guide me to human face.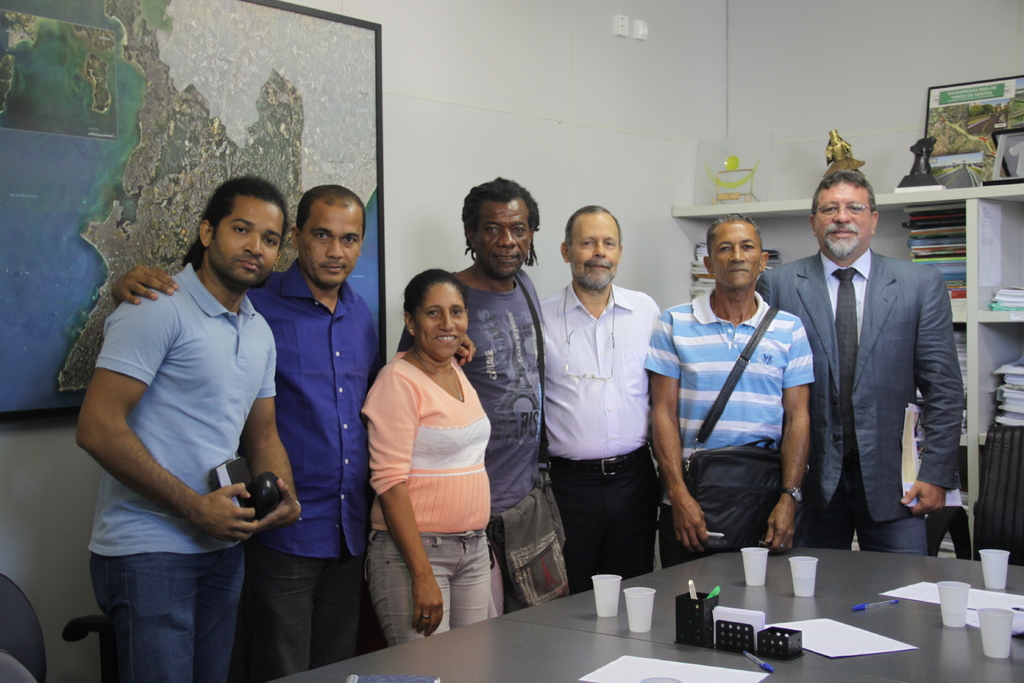
Guidance: 296:200:364:286.
